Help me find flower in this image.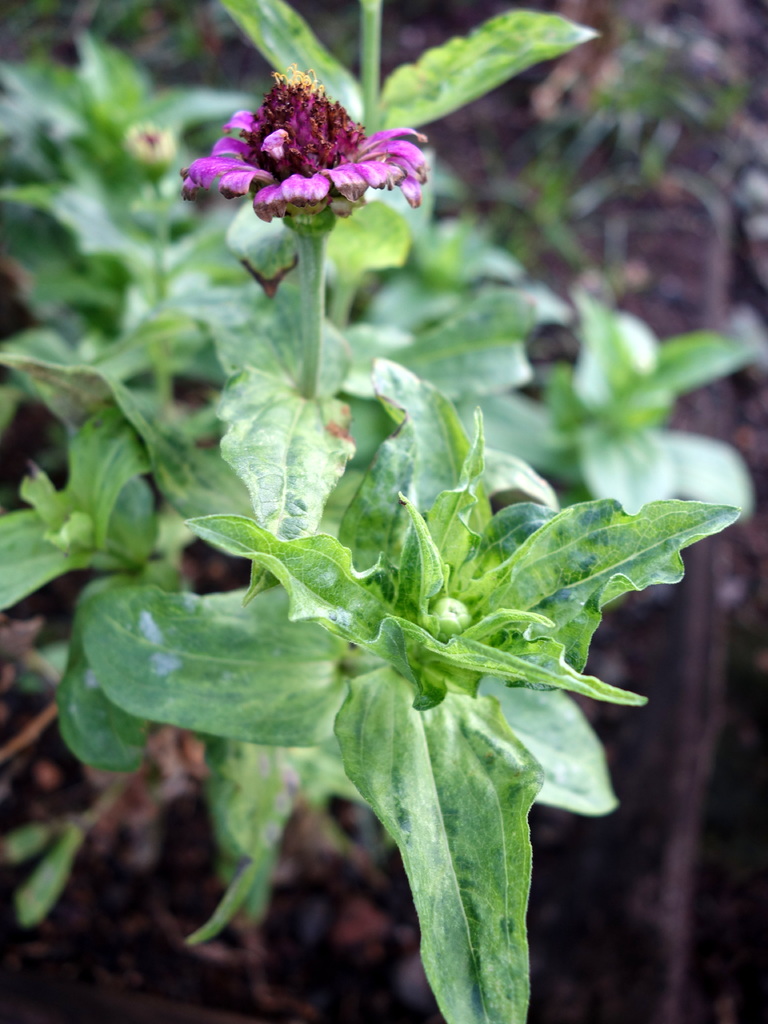
Found it: (186,56,431,218).
